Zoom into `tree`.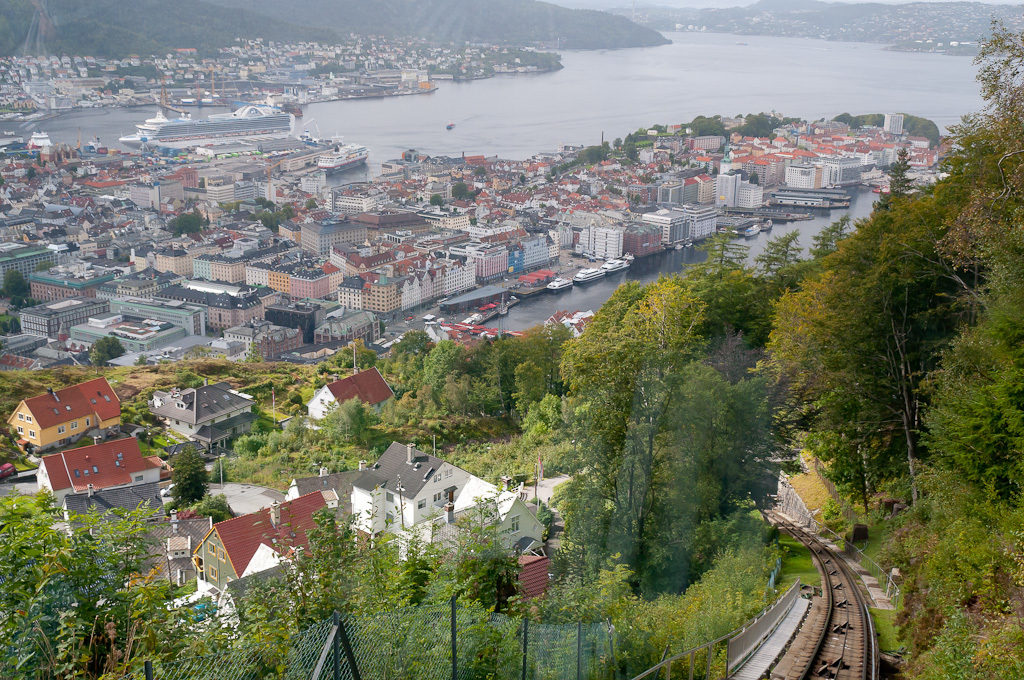
Zoom target: [627,128,643,143].
